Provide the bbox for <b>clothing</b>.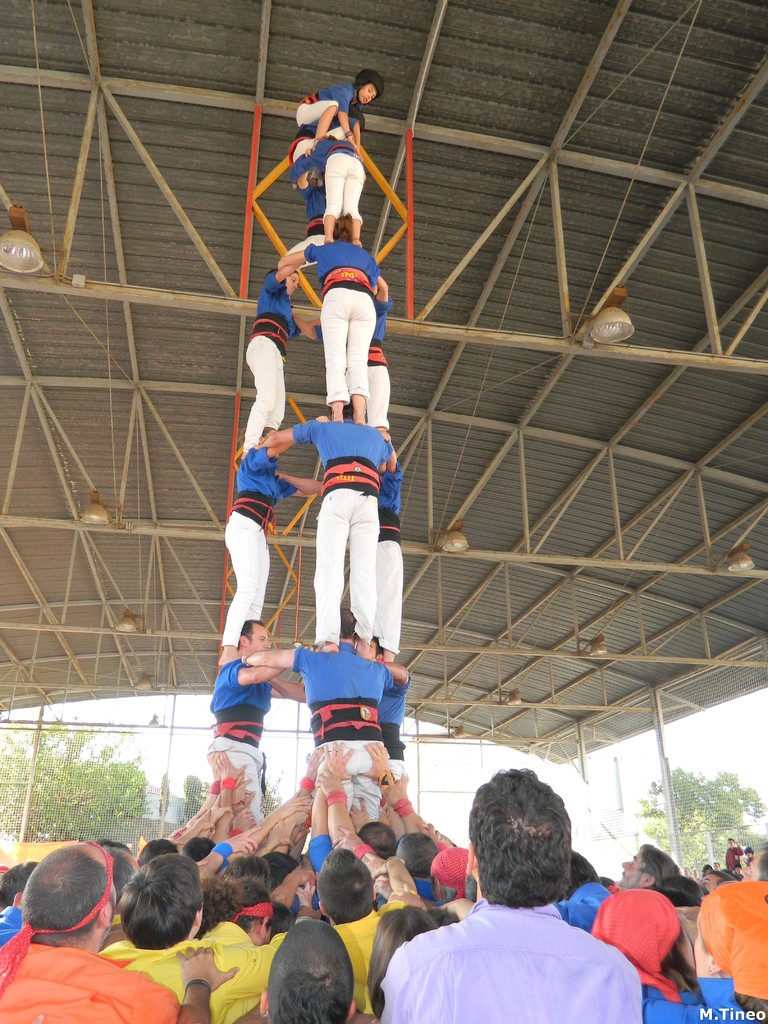
(x1=334, y1=903, x2=380, y2=1017).
